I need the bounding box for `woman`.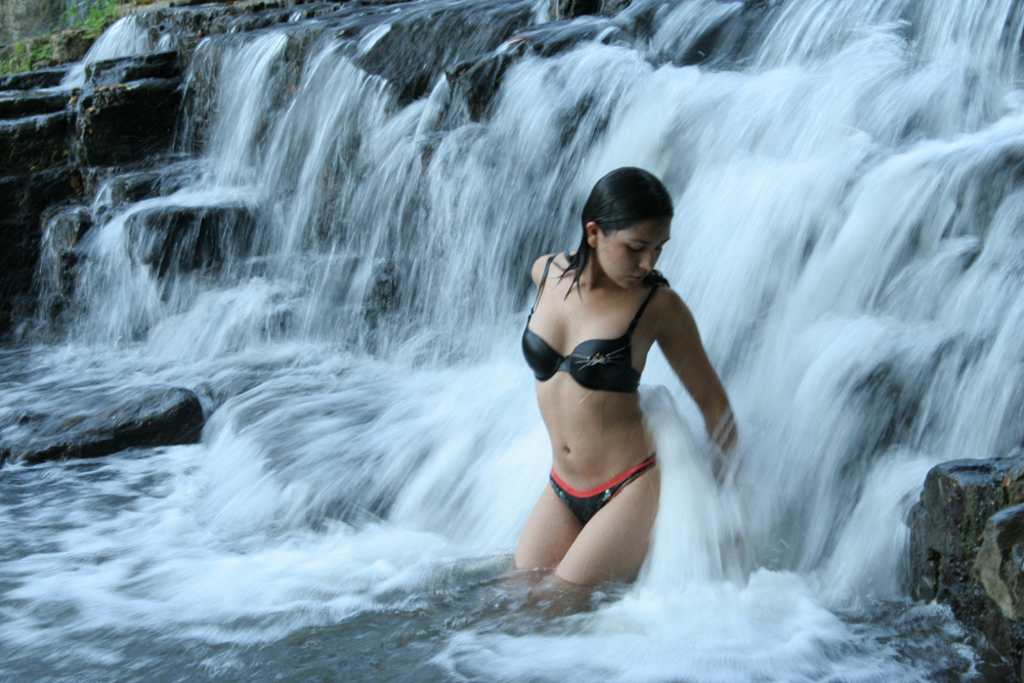
Here it is: 499 159 741 604.
